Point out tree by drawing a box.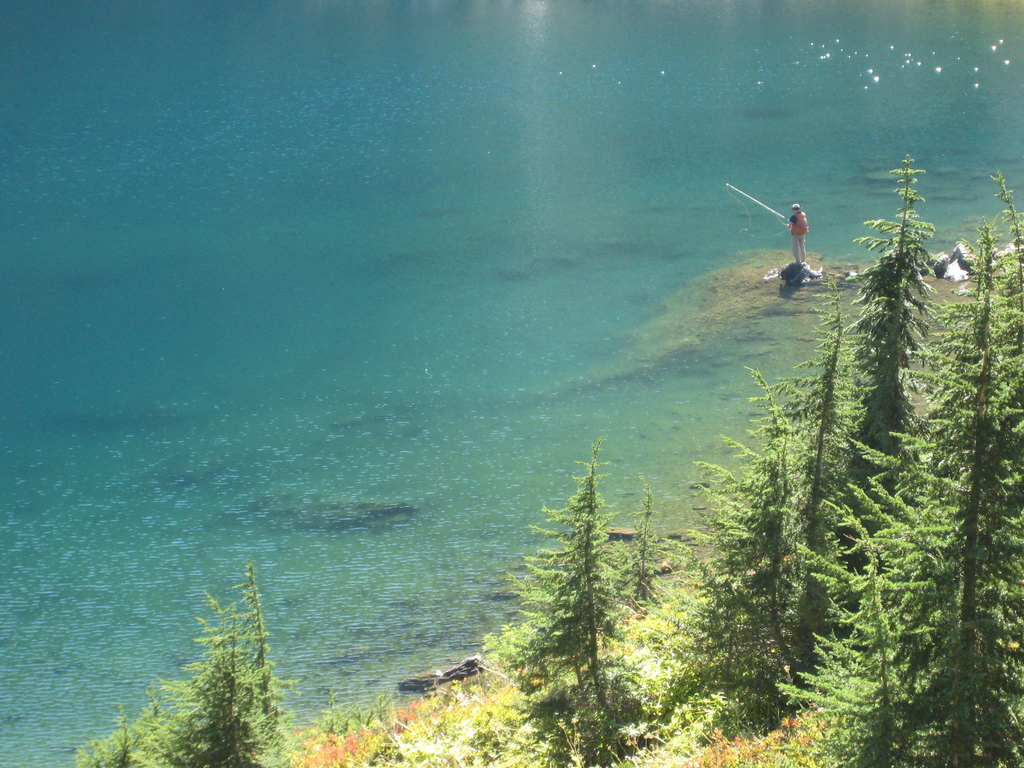
(left=59, top=712, right=164, bottom=767).
